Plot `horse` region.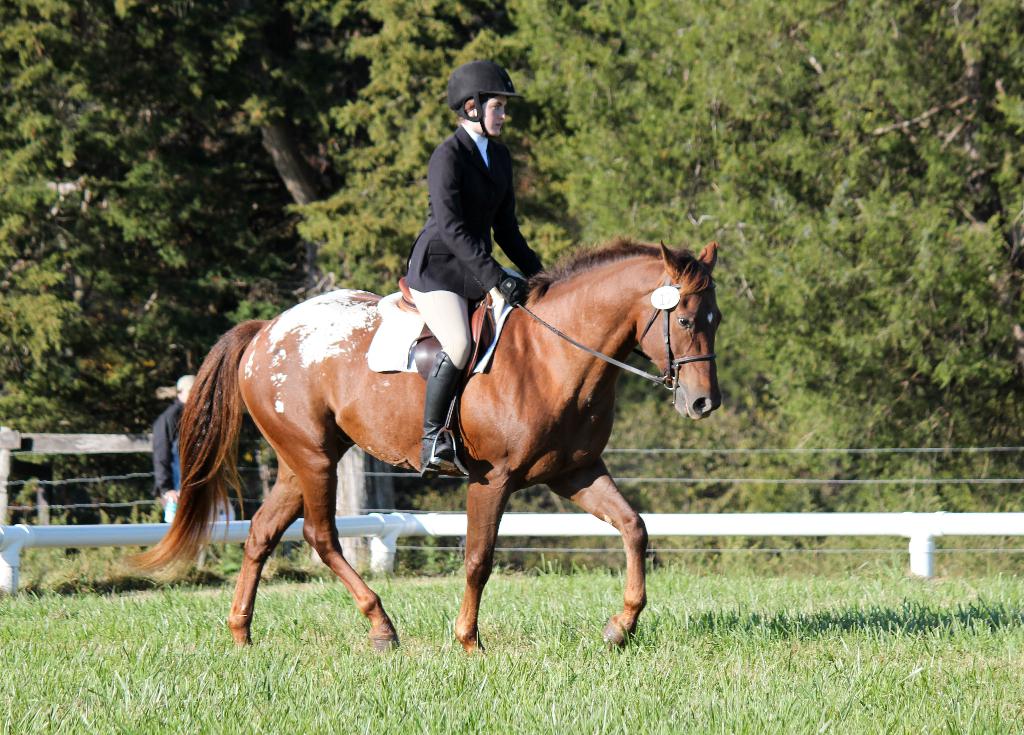
Plotted at 122,233,723,654.
